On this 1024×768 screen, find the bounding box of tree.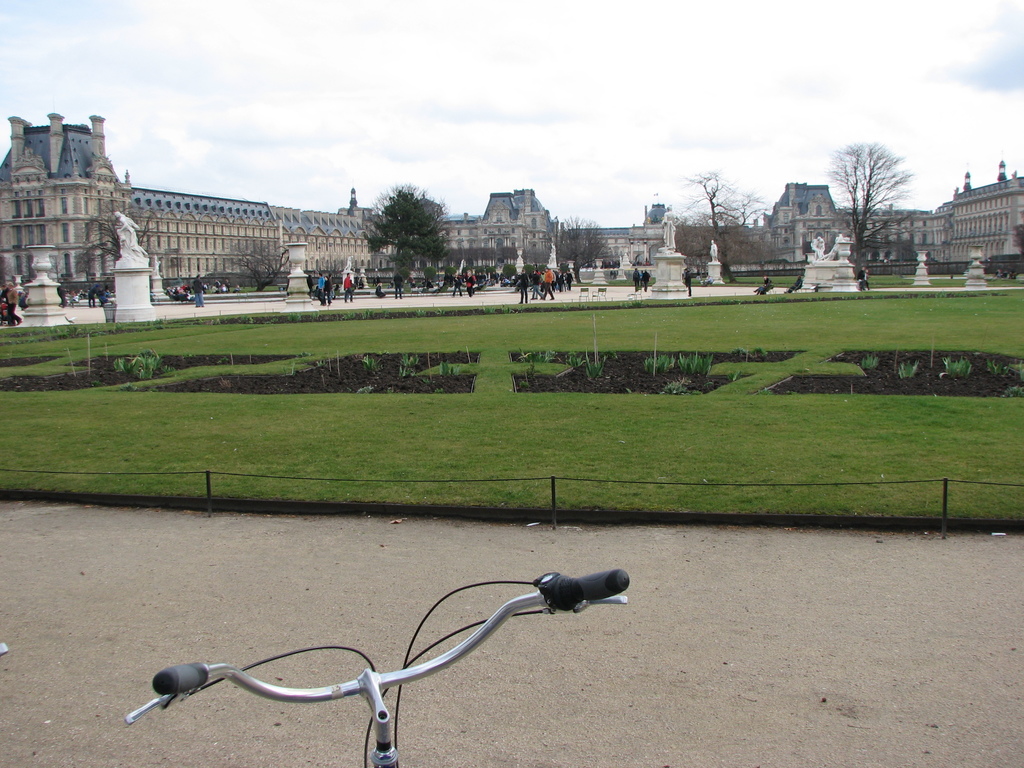
Bounding box: [44, 252, 68, 282].
